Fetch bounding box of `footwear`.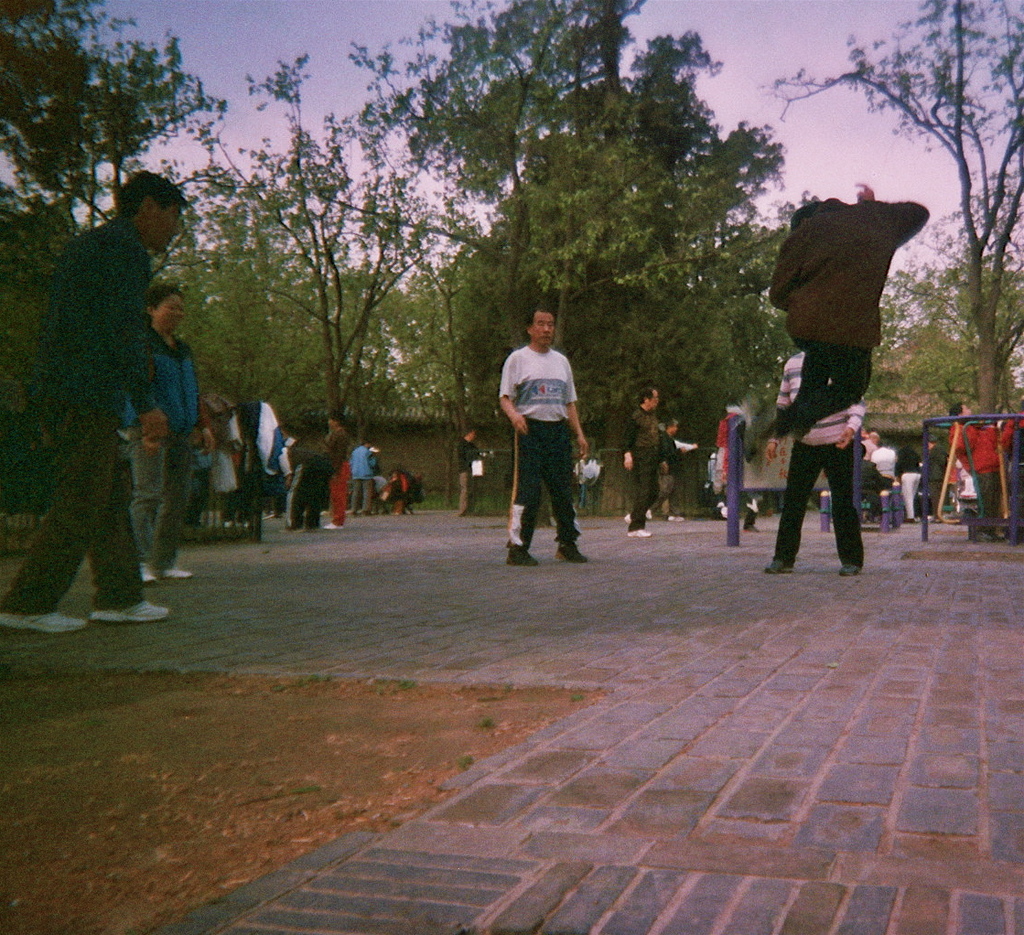
Bbox: locate(163, 556, 192, 573).
